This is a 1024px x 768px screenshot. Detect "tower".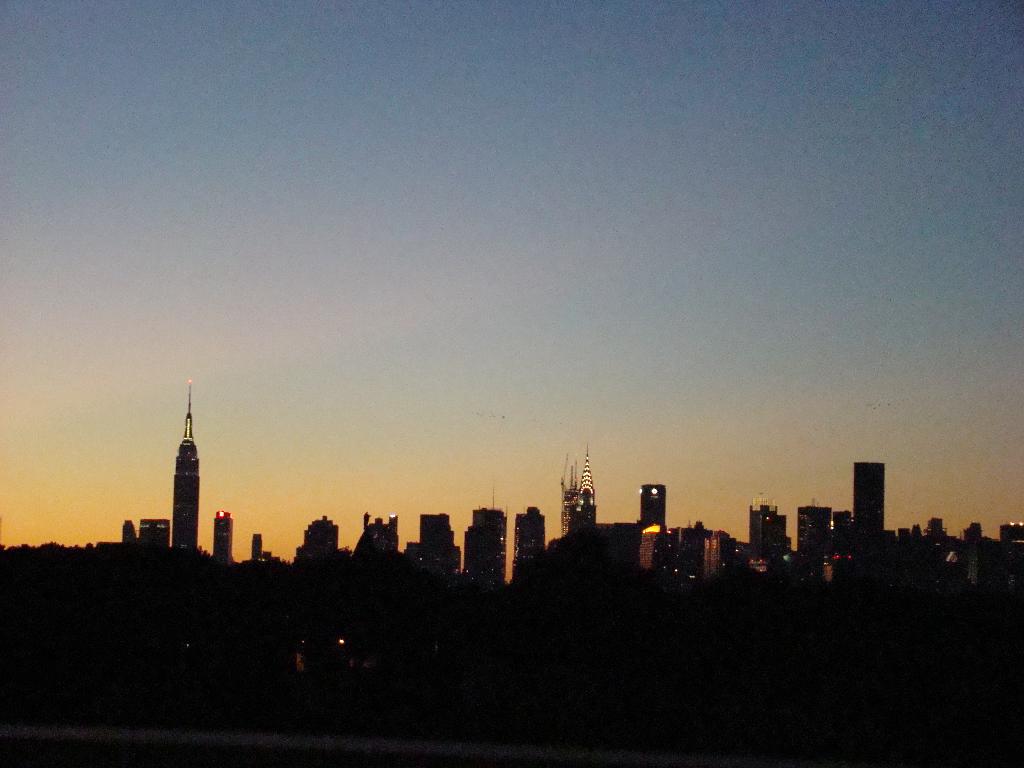
Rect(639, 486, 666, 531).
